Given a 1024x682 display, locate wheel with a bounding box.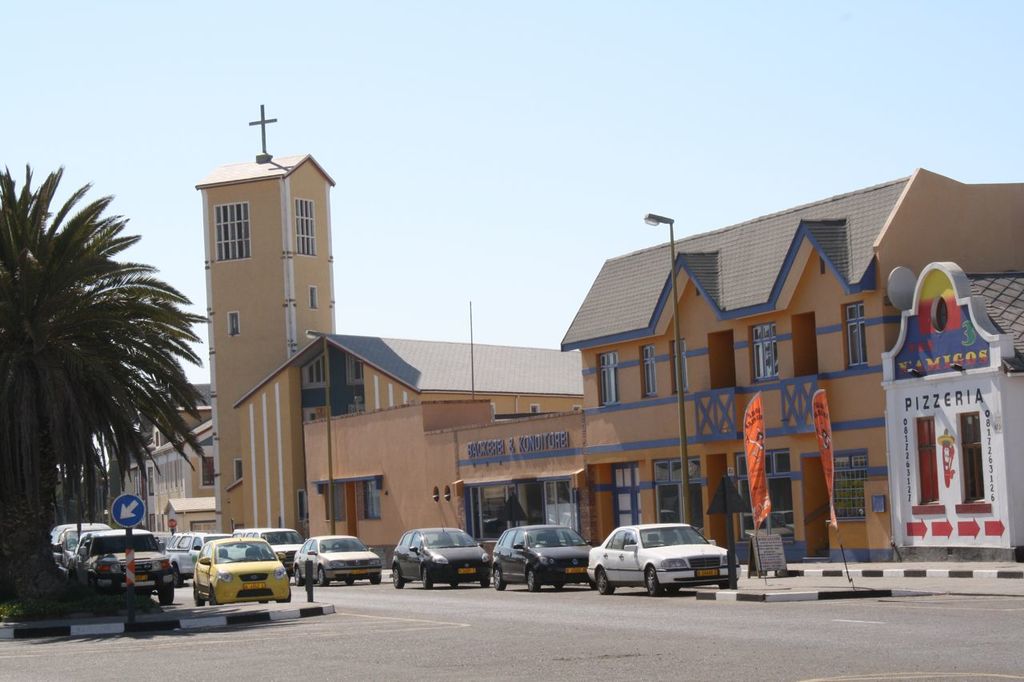
Located: bbox=[554, 580, 565, 591].
